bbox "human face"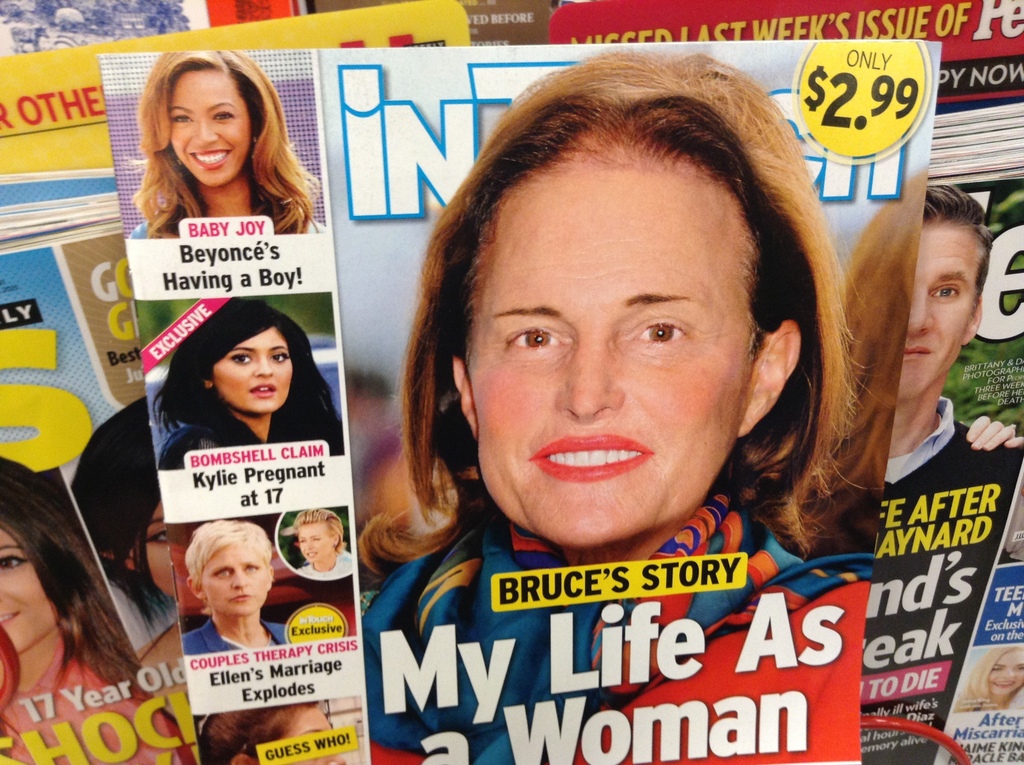
select_region(134, 492, 179, 593)
